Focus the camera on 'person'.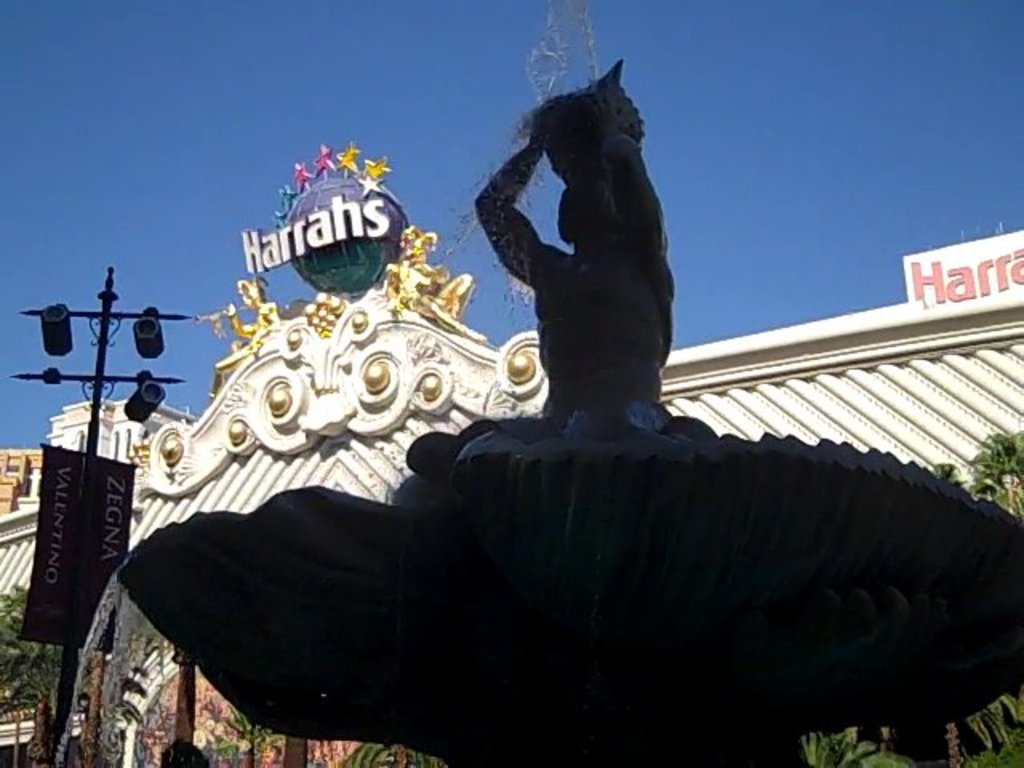
Focus region: region(406, 82, 720, 454).
